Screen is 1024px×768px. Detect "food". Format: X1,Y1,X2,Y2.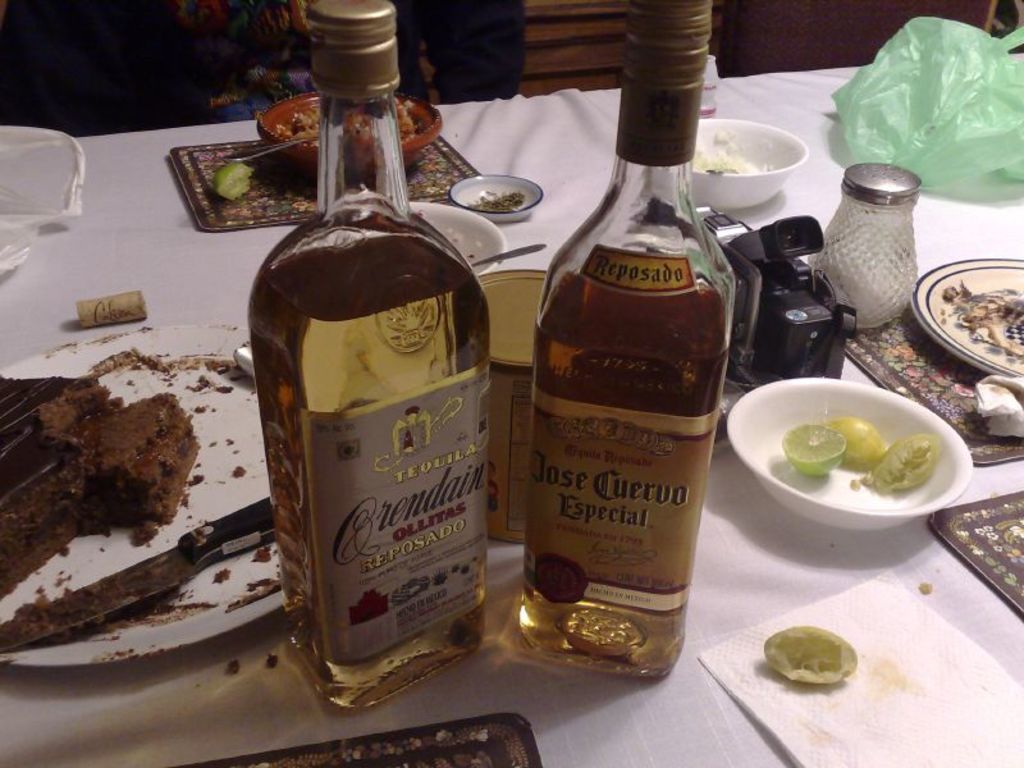
275,90,426,152.
